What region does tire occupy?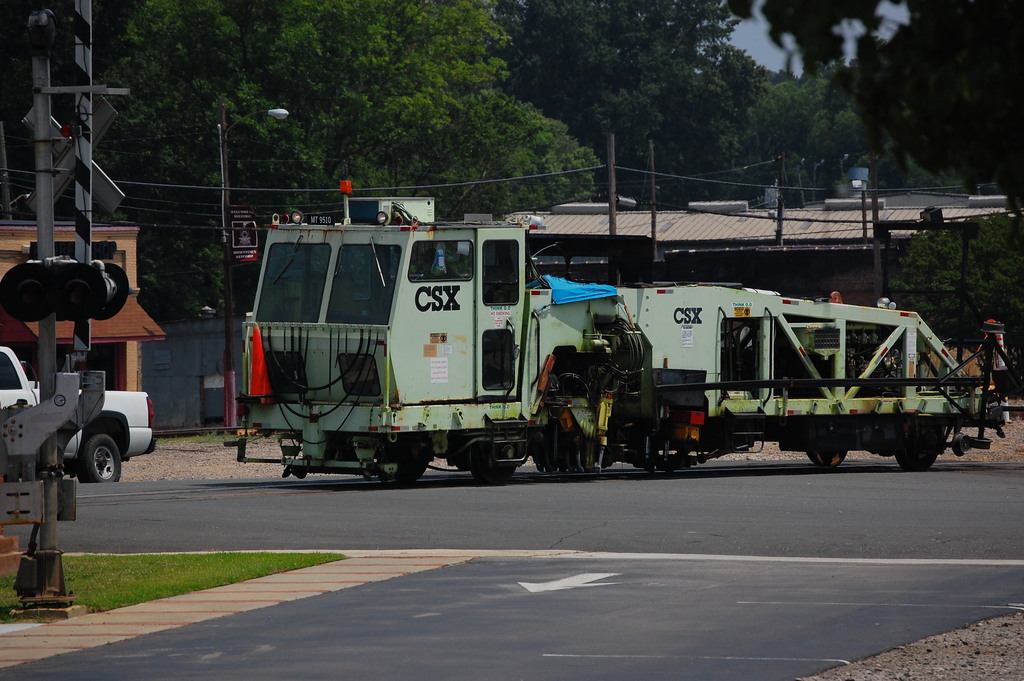
(803,447,852,470).
